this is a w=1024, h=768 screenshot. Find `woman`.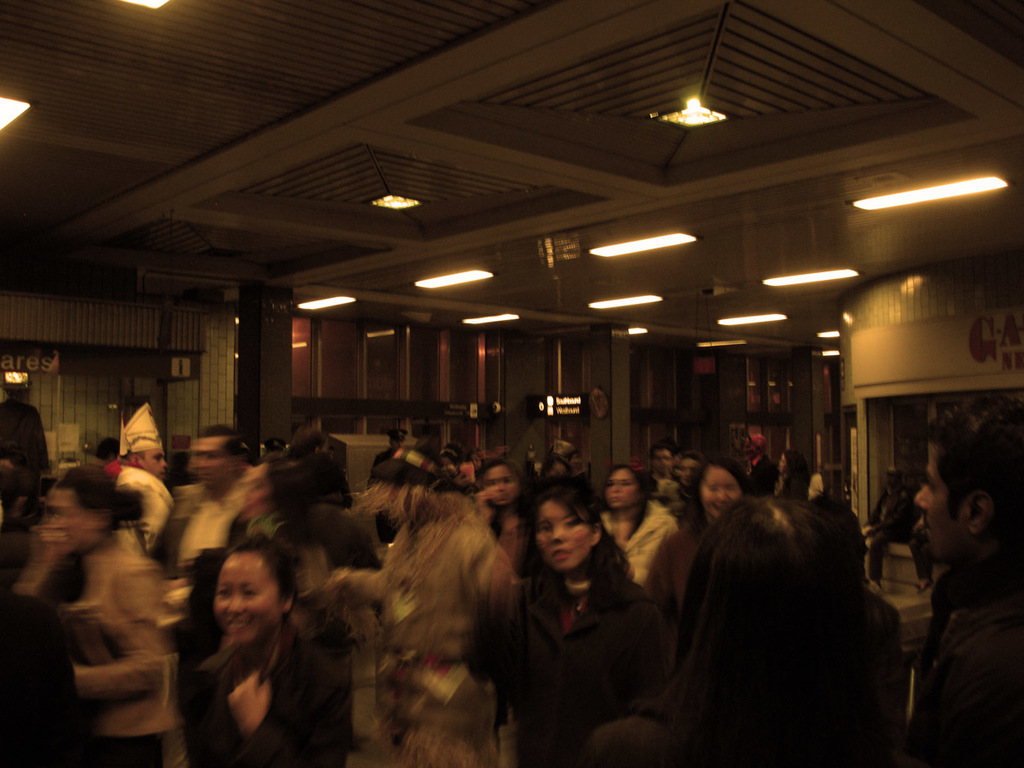
Bounding box: (left=638, top=468, right=749, bottom=637).
